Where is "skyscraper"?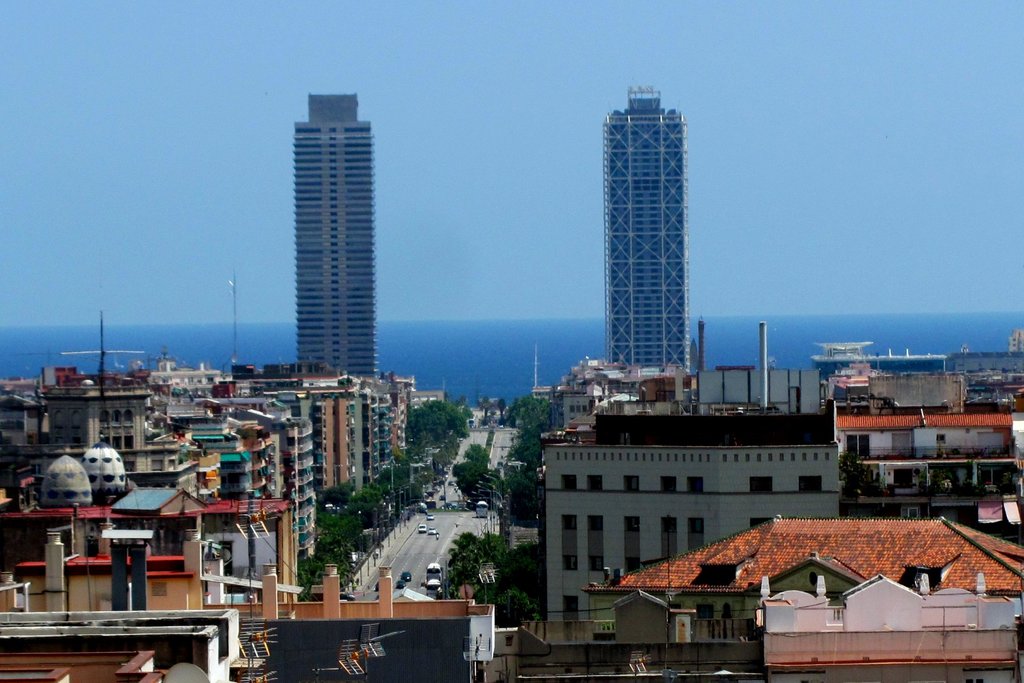
box(292, 90, 380, 381).
